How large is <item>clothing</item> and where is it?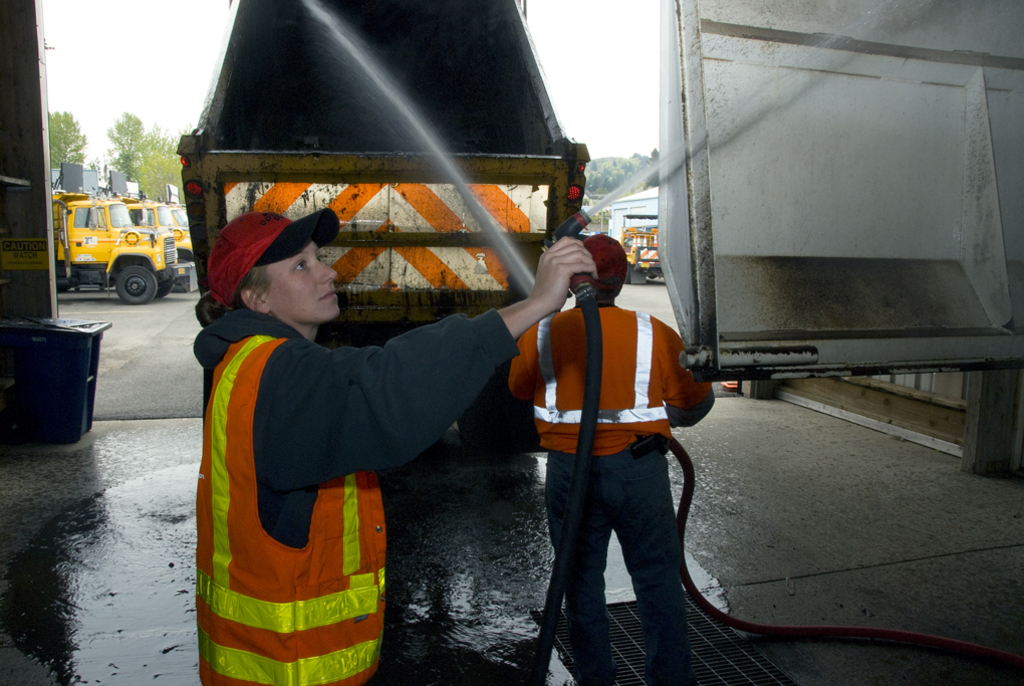
Bounding box: {"x1": 502, "y1": 303, "x2": 712, "y2": 685}.
